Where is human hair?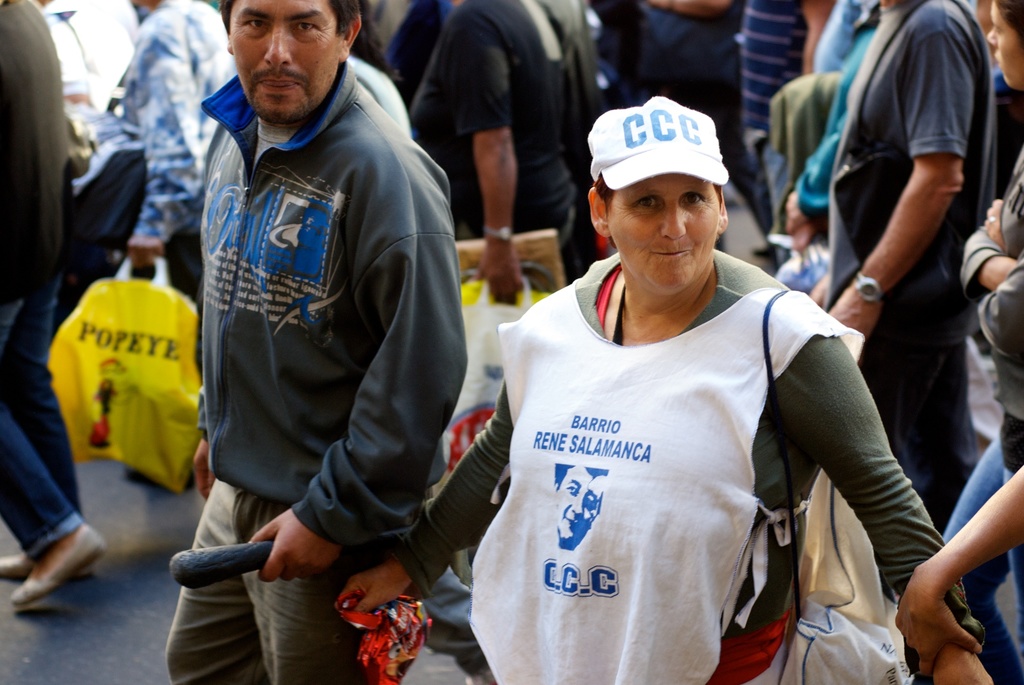
591,171,722,215.
